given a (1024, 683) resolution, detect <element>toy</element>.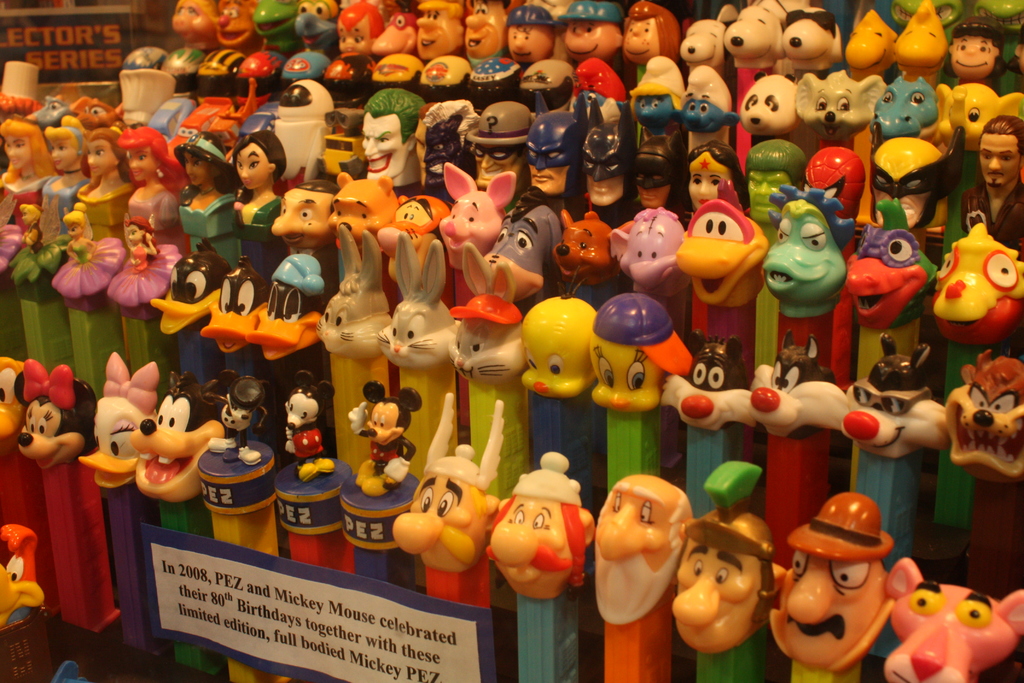
<box>595,288,697,416</box>.
